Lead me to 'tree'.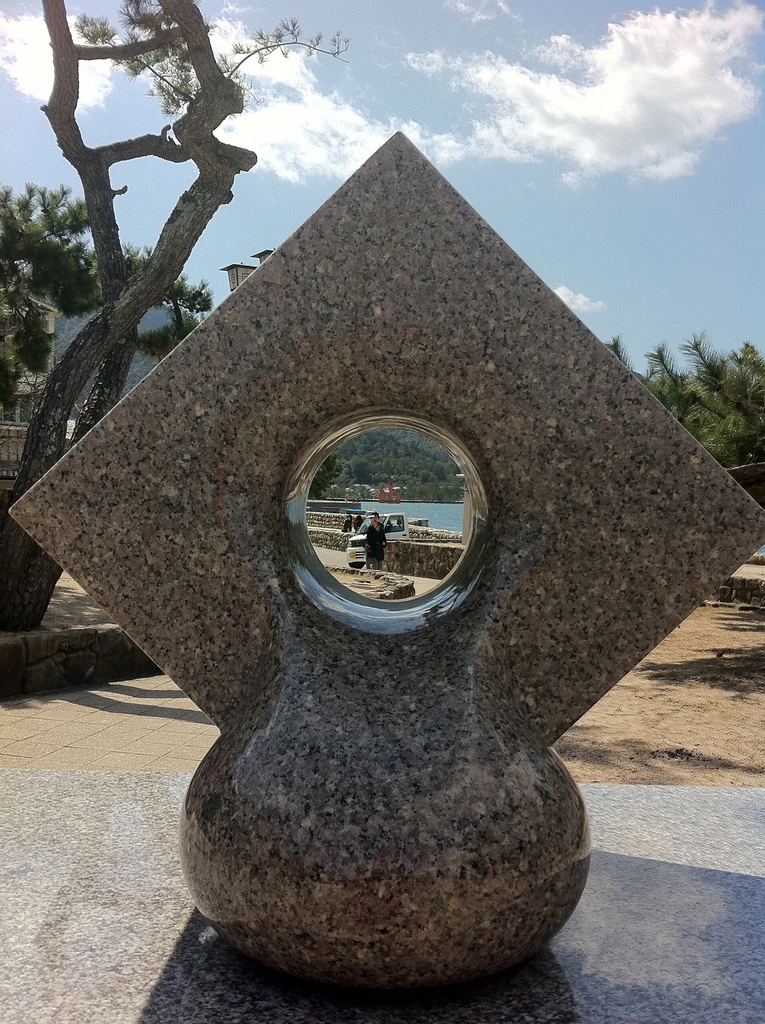
Lead to [x1=657, y1=328, x2=764, y2=484].
